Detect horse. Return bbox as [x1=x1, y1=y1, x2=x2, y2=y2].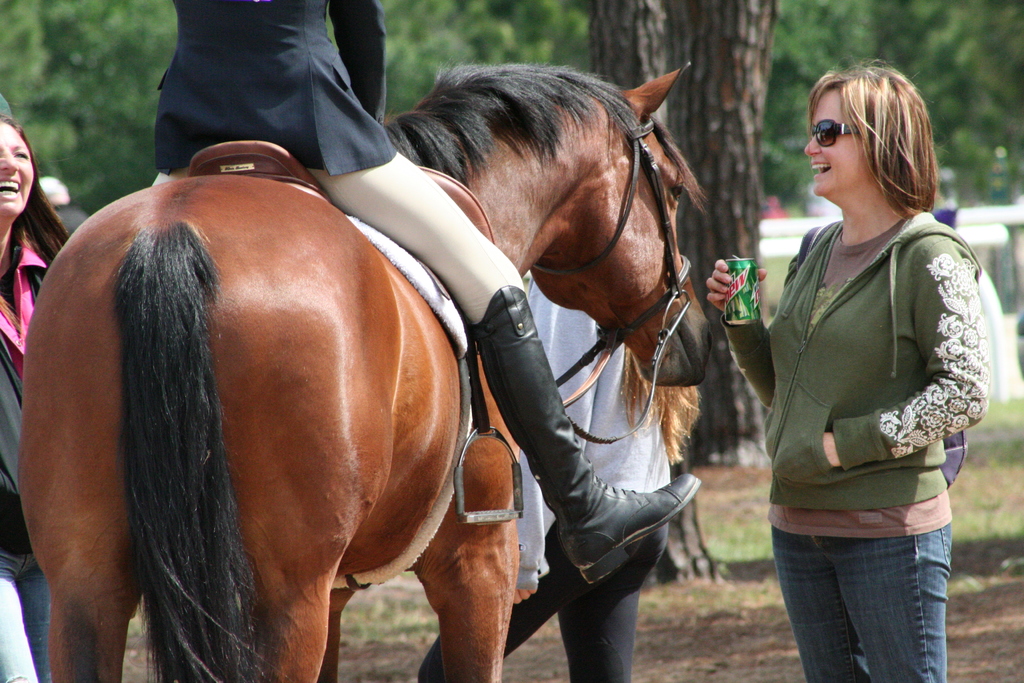
[x1=18, y1=57, x2=715, y2=681].
